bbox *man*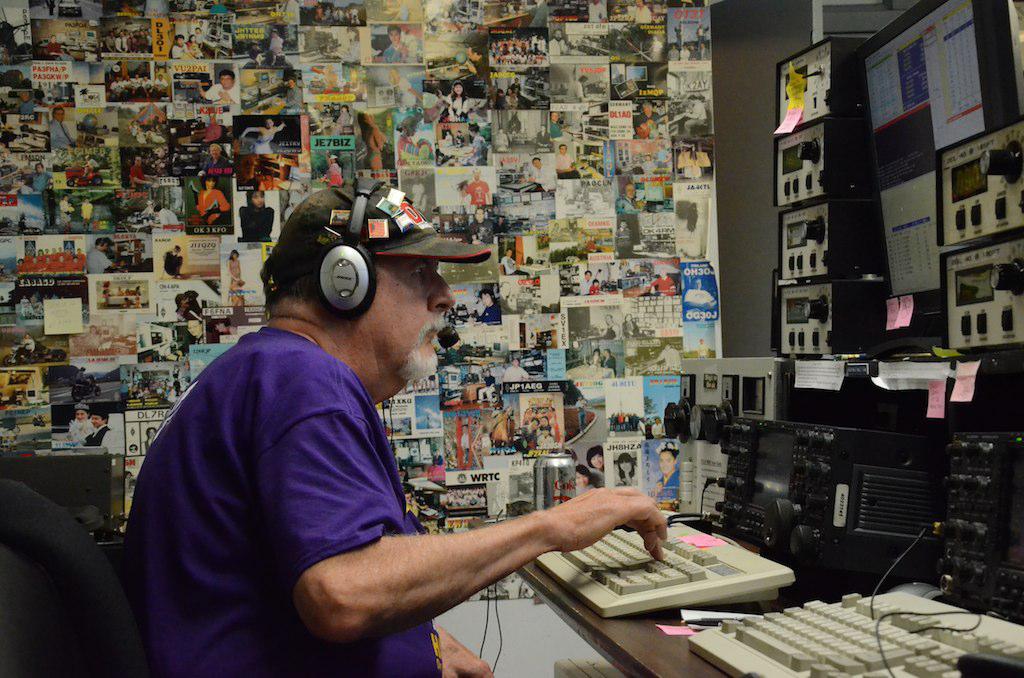
select_region(79, 197, 92, 233)
